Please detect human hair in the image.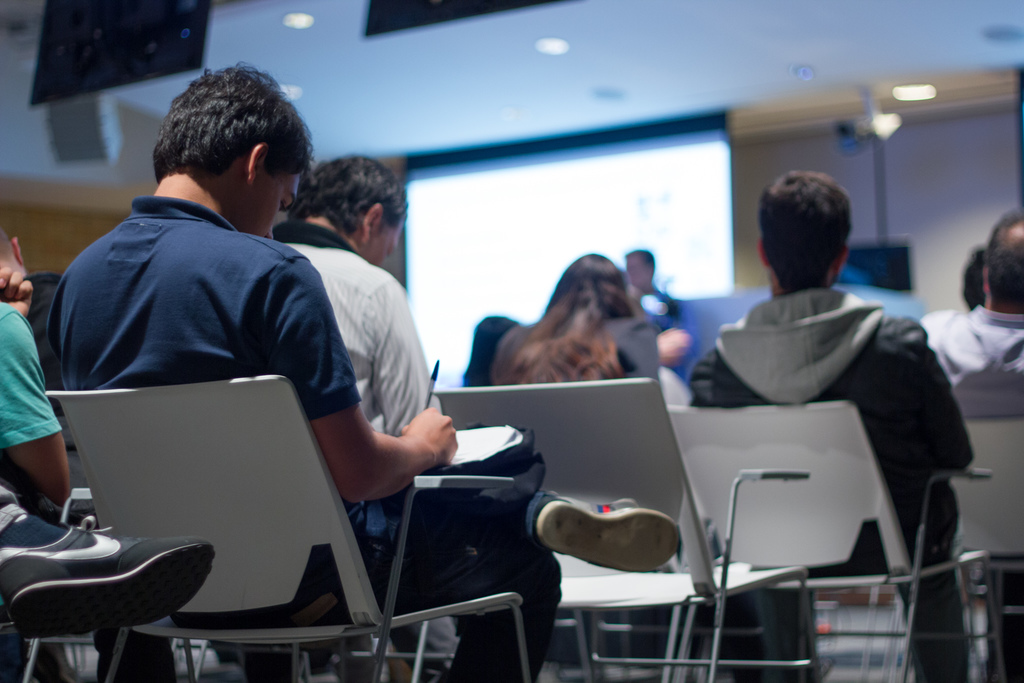
(152, 56, 317, 181).
